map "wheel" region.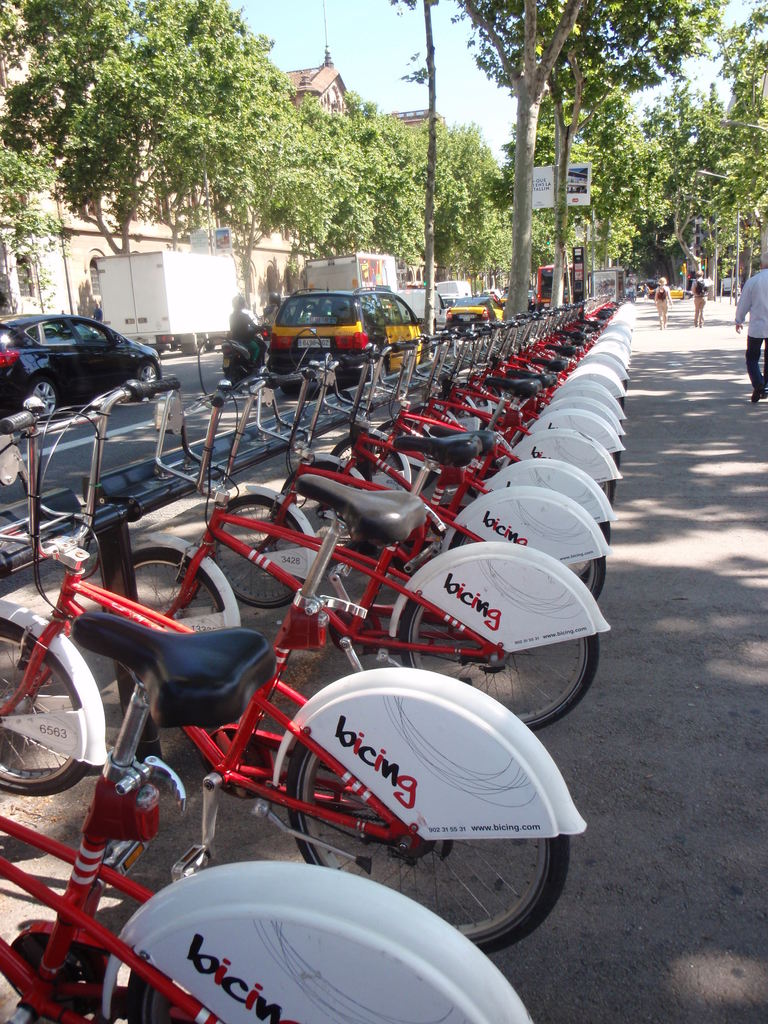
Mapped to Rect(569, 518, 611, 582).
